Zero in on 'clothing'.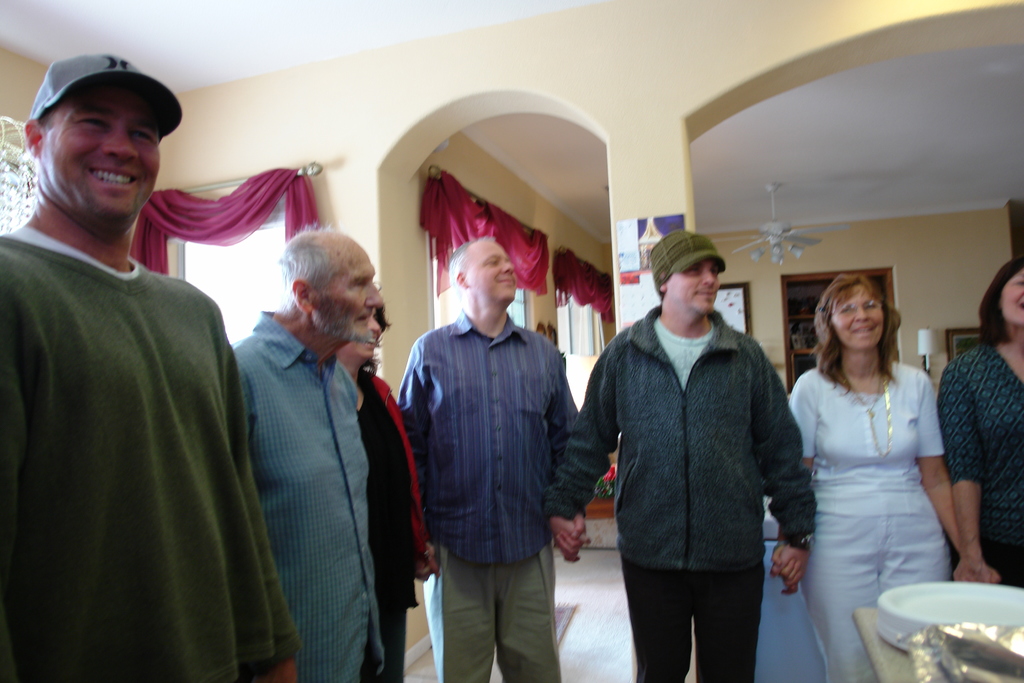
Zeroed in: region(388, 309, 586, 682).
